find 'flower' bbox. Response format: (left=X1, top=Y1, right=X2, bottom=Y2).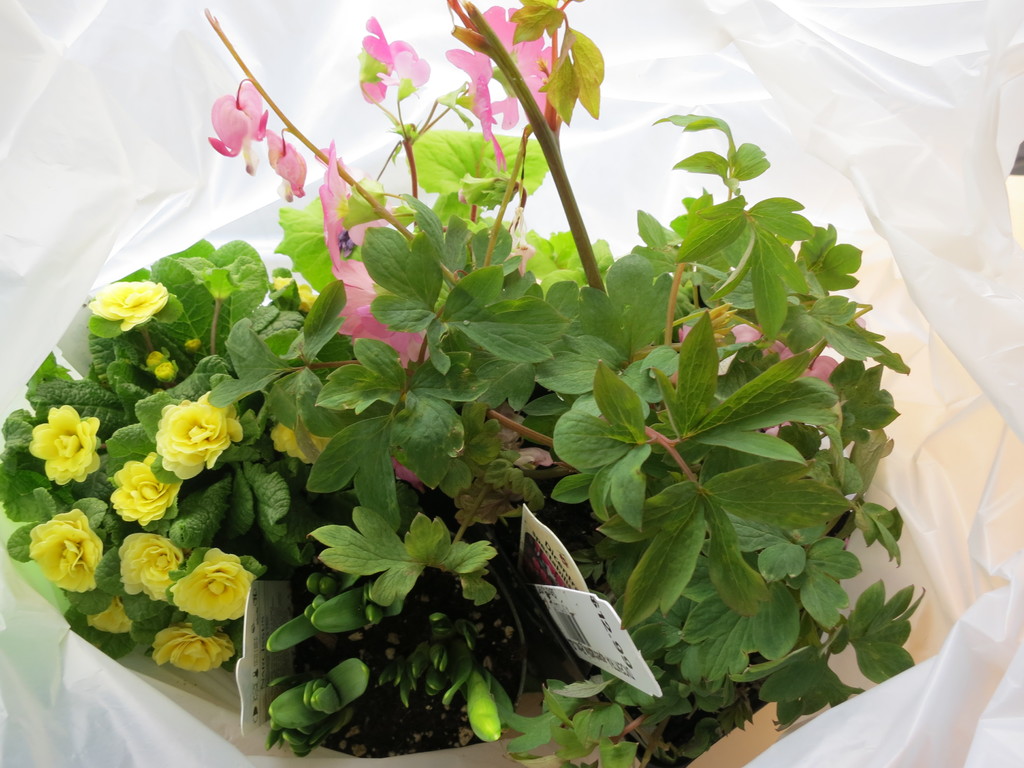
(left=164, top=548, right=271, bottom=618).
